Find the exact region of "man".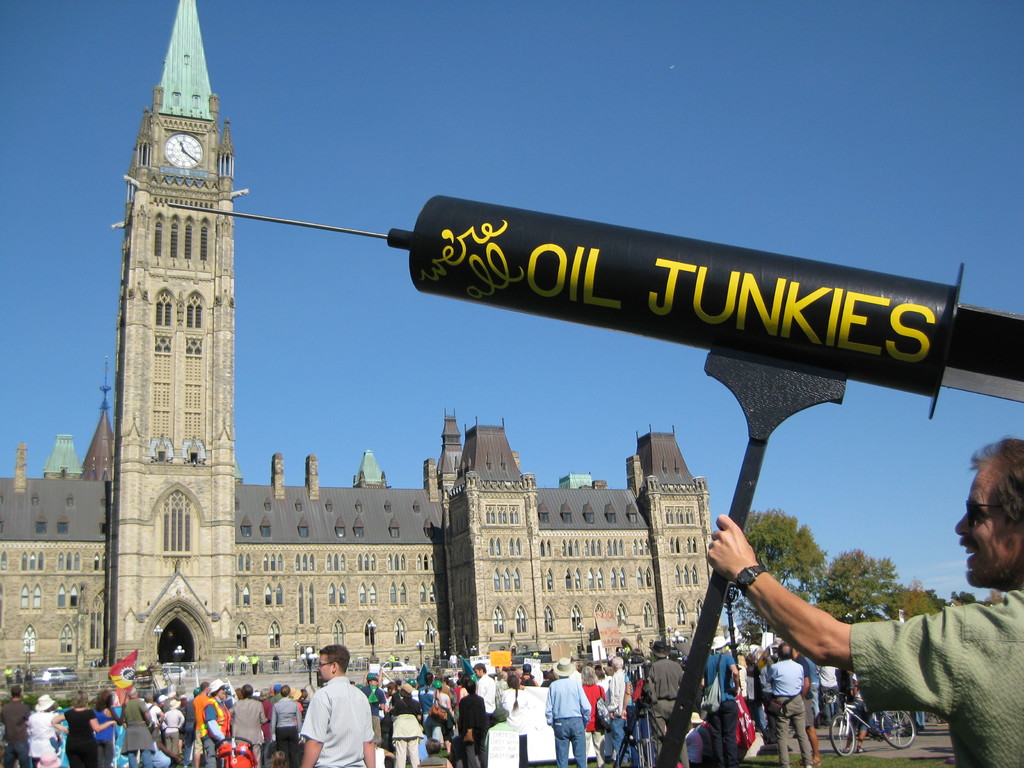
Exact region: region(703, 429, 1023, 767).
